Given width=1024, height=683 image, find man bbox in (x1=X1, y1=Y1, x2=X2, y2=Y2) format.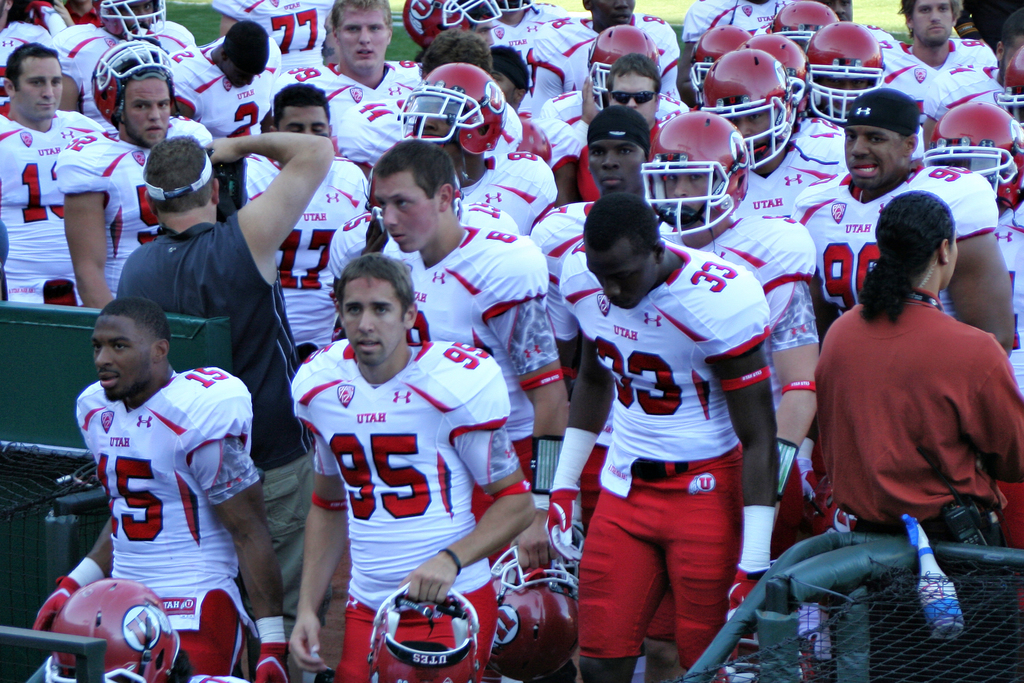
(x1=534, y1=36, x2=700, y2=143).
